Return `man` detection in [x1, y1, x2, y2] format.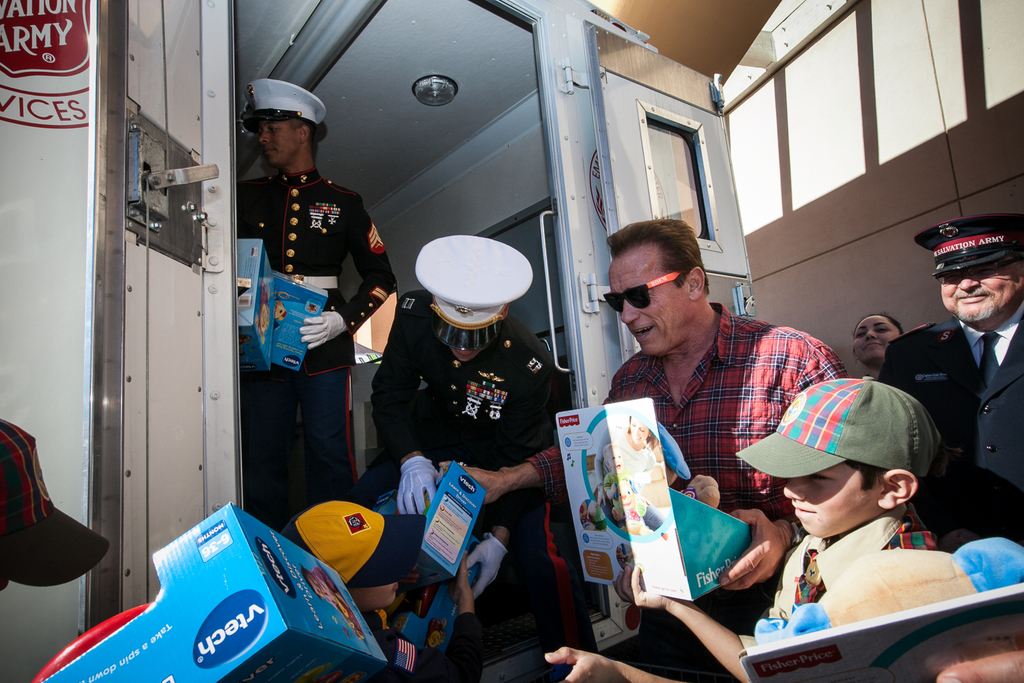
[872, 214, 1023, 535].
